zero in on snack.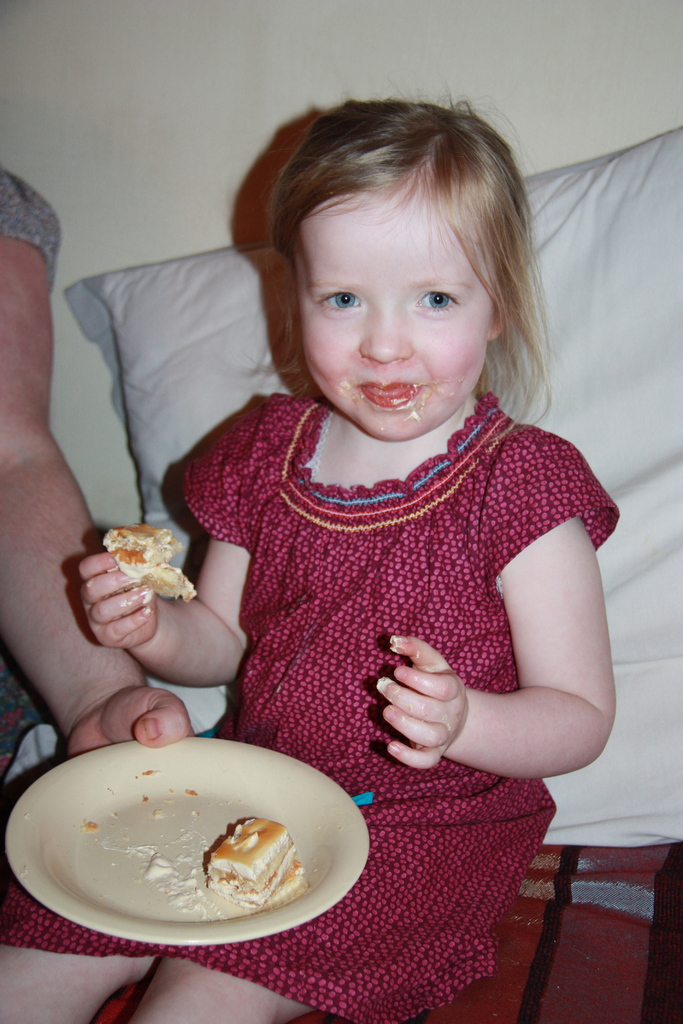
Zeroed in: bbox=(201, 811, 306, 908).
